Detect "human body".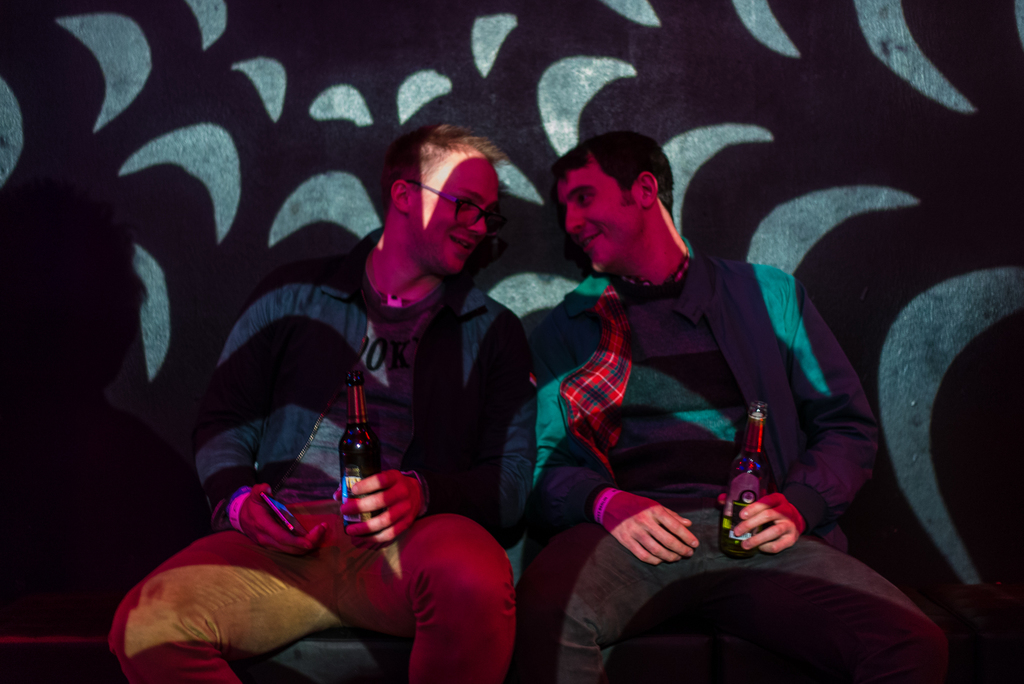
Detected at {"left": 103, "top": 124, "right": 520, "bottom": 683}.
